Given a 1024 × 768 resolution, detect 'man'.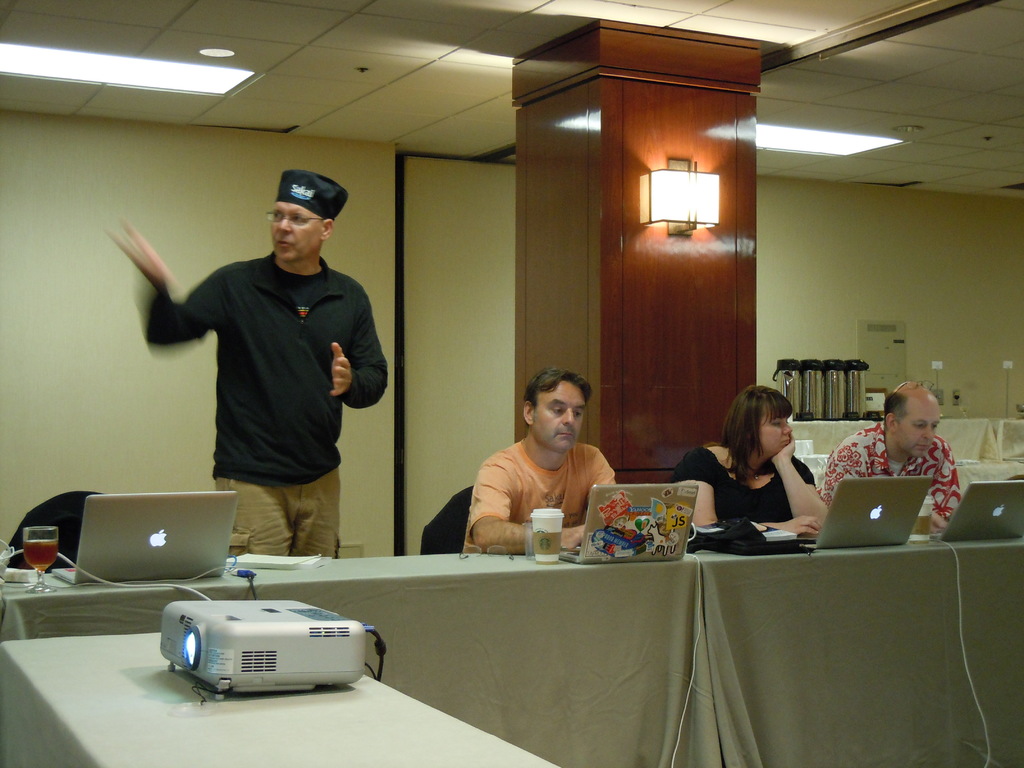
crop(461, 369, 618, 549).
